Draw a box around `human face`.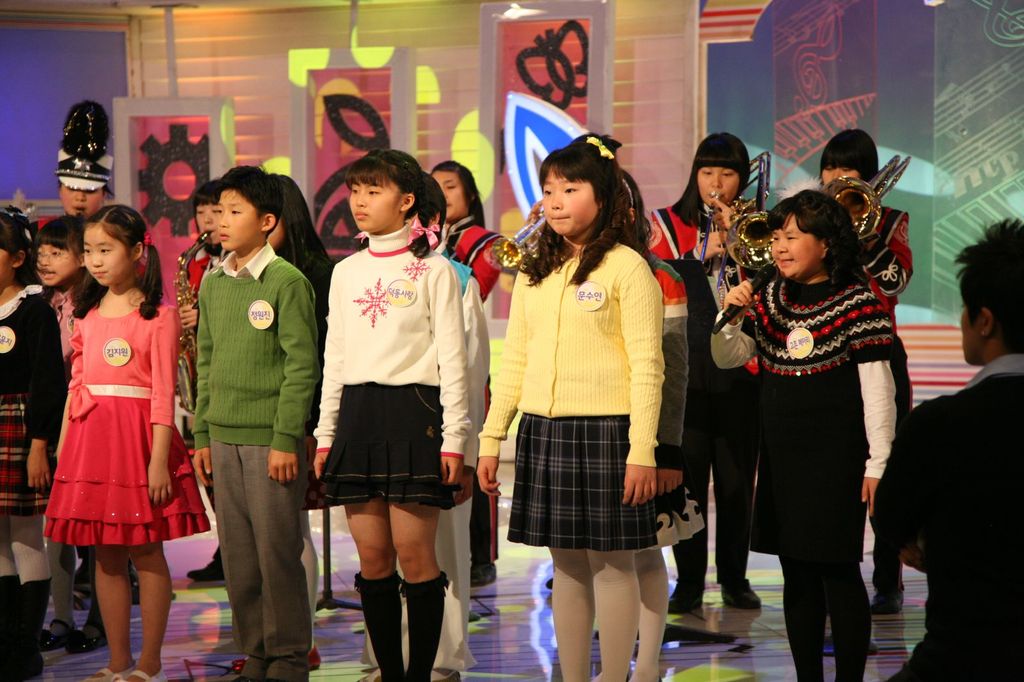
bbox(822, 166, 861, 189).
